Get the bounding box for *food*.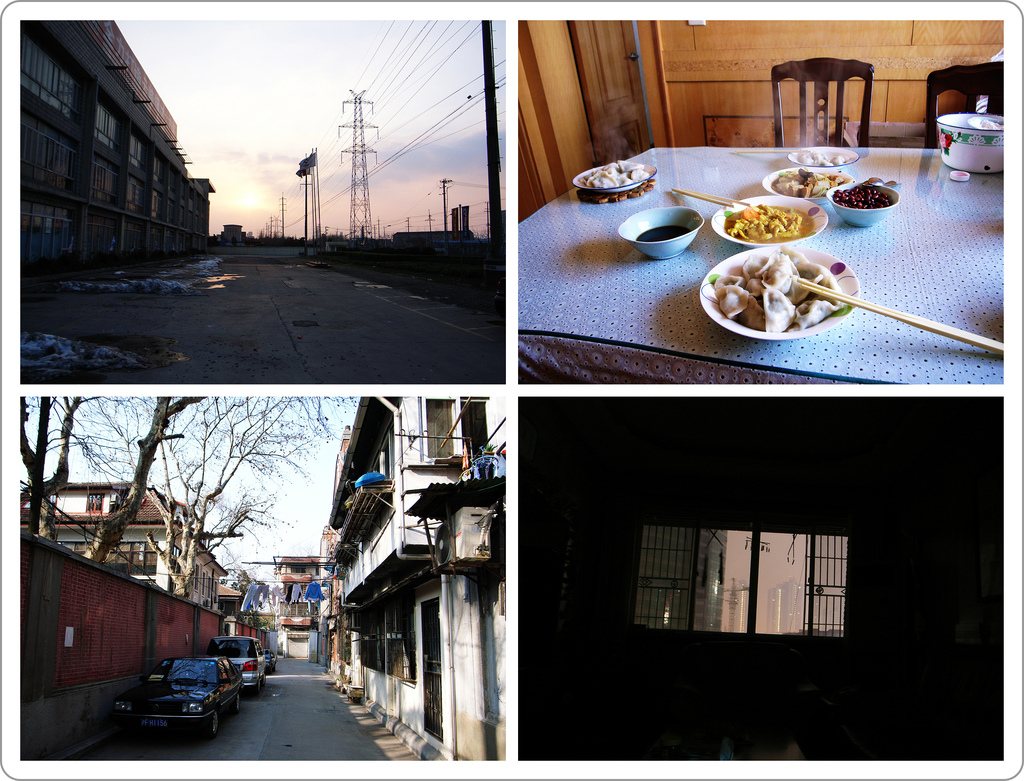
detection(632, 223, 689, 245).
